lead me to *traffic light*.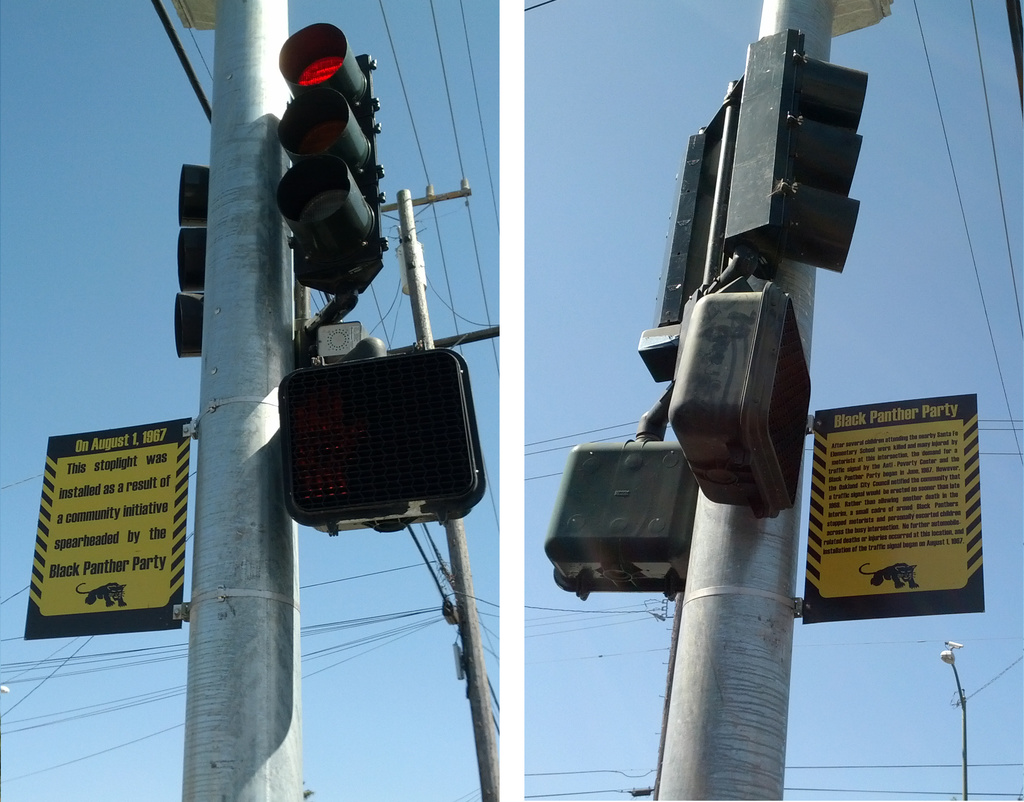
Lead to [x1=275, y1=22, x2=389, y2=305].
